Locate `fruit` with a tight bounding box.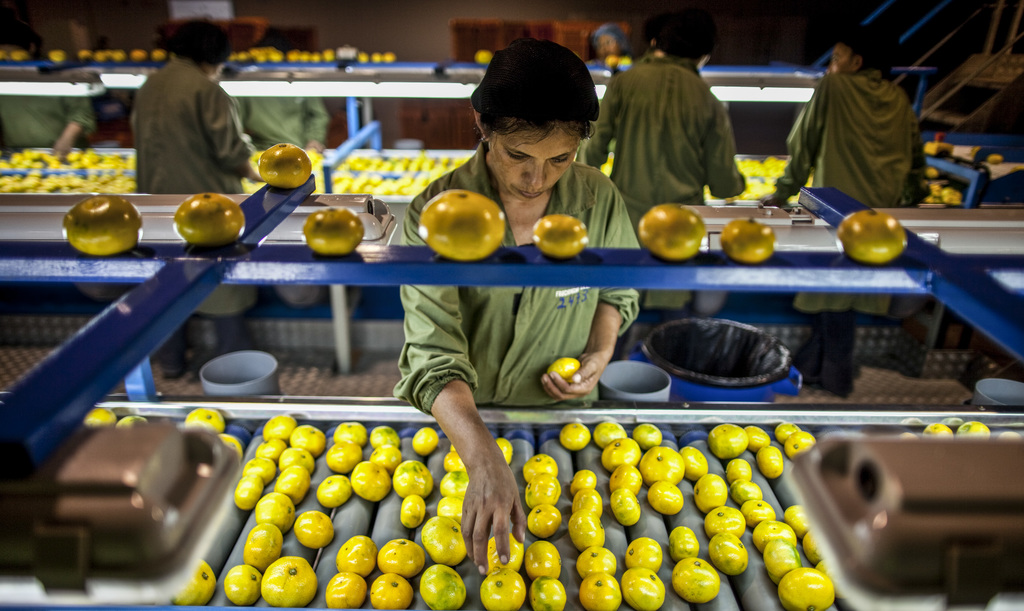
l=170, t=559, r=218, b=608.
